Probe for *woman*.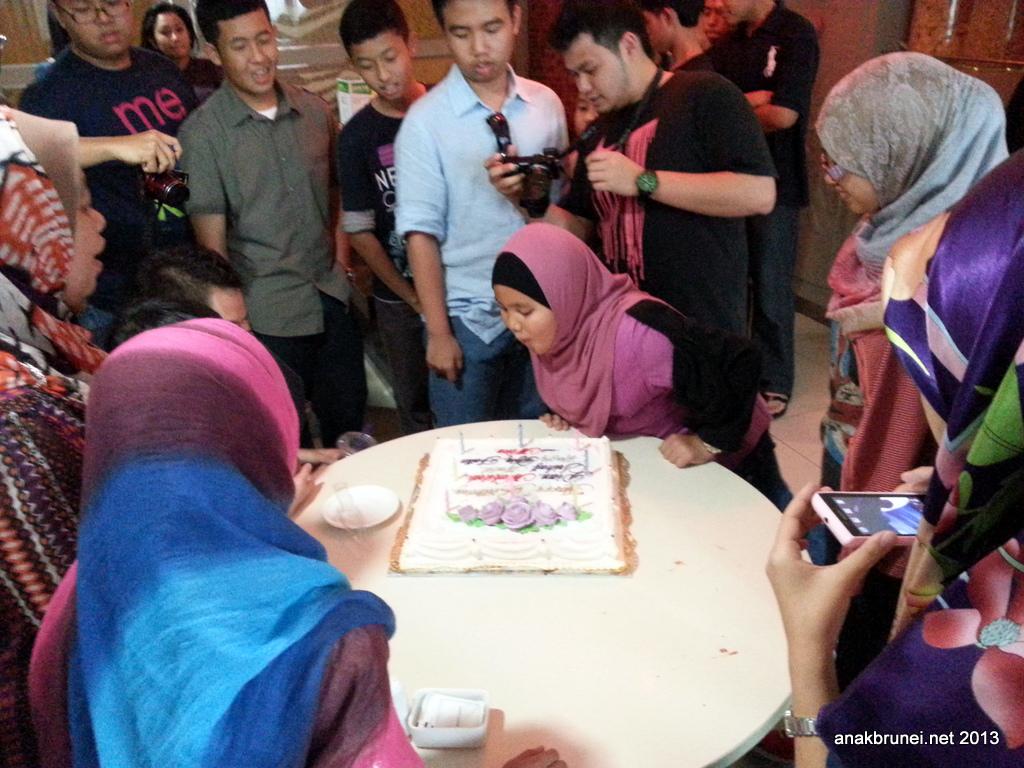
Probe result: 133 1 230 106.
